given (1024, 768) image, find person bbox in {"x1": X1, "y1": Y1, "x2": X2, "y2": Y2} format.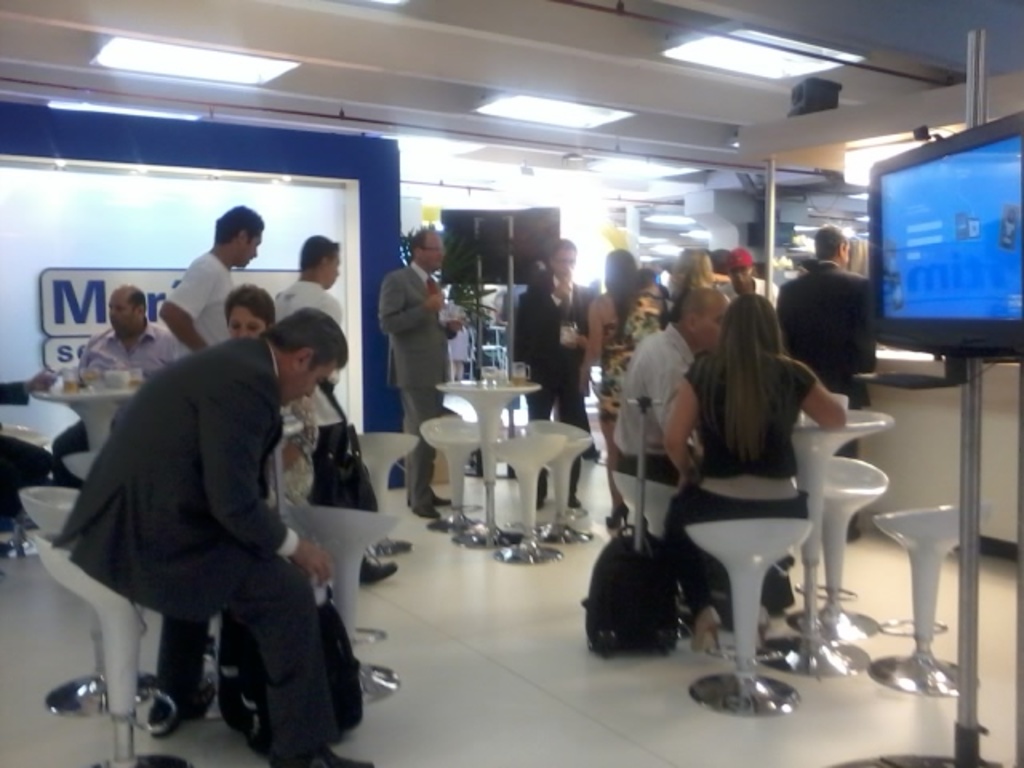
{"x1": 616, "y1": 288, "x2": 733, "y2": 488}.
